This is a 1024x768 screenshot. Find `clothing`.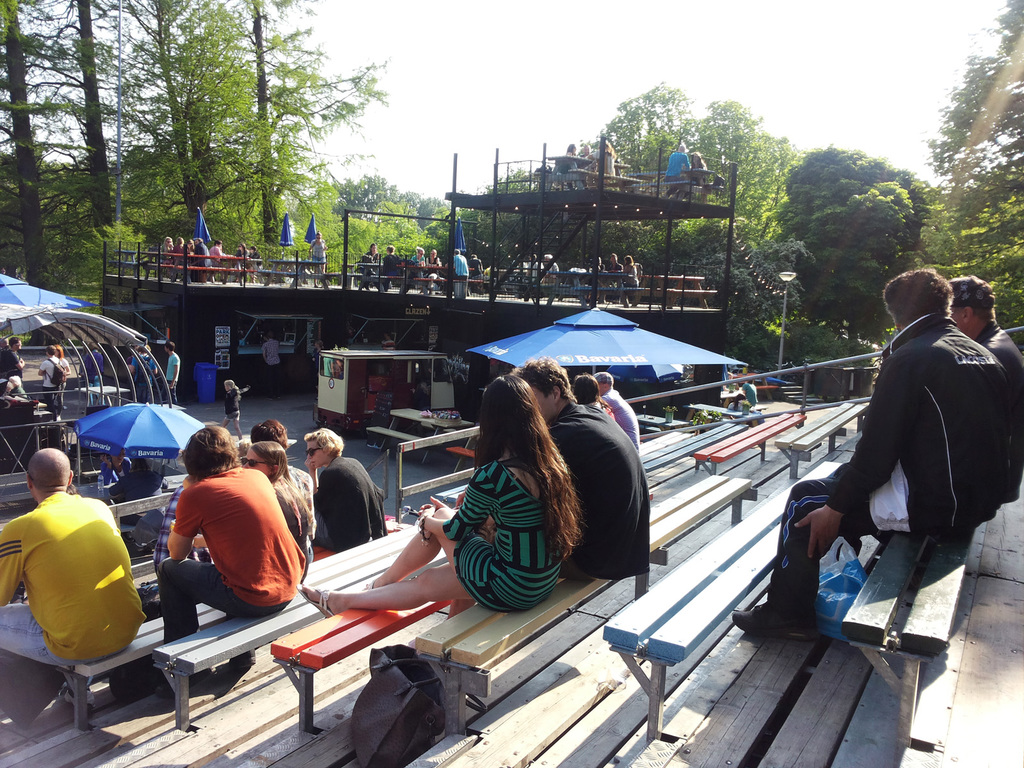
Bounding box: <bbox>701, 159, 708, 186</bbox>.
